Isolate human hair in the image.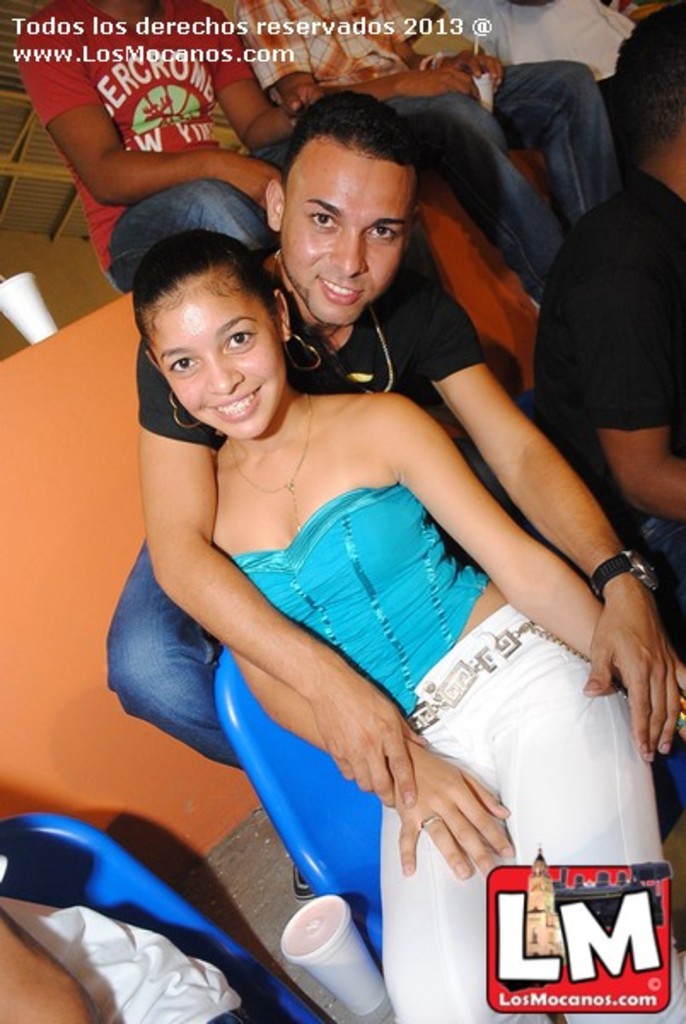
Isolated region: select_region(123, 215, 280, 411).
